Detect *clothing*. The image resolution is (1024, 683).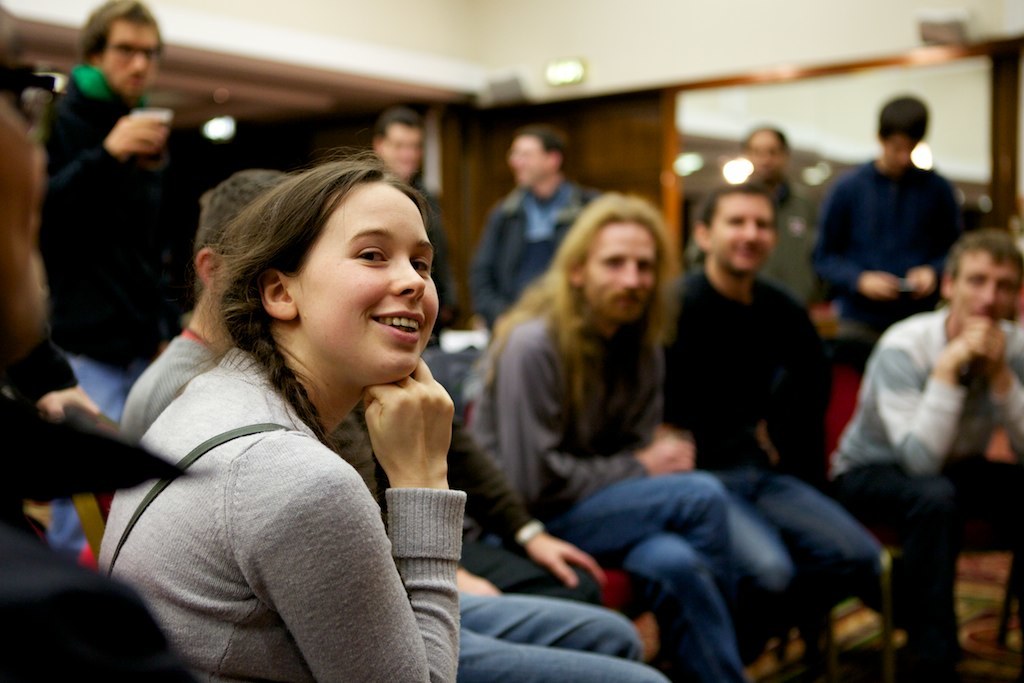
left=807, top=158, right=966, bottom=331.
